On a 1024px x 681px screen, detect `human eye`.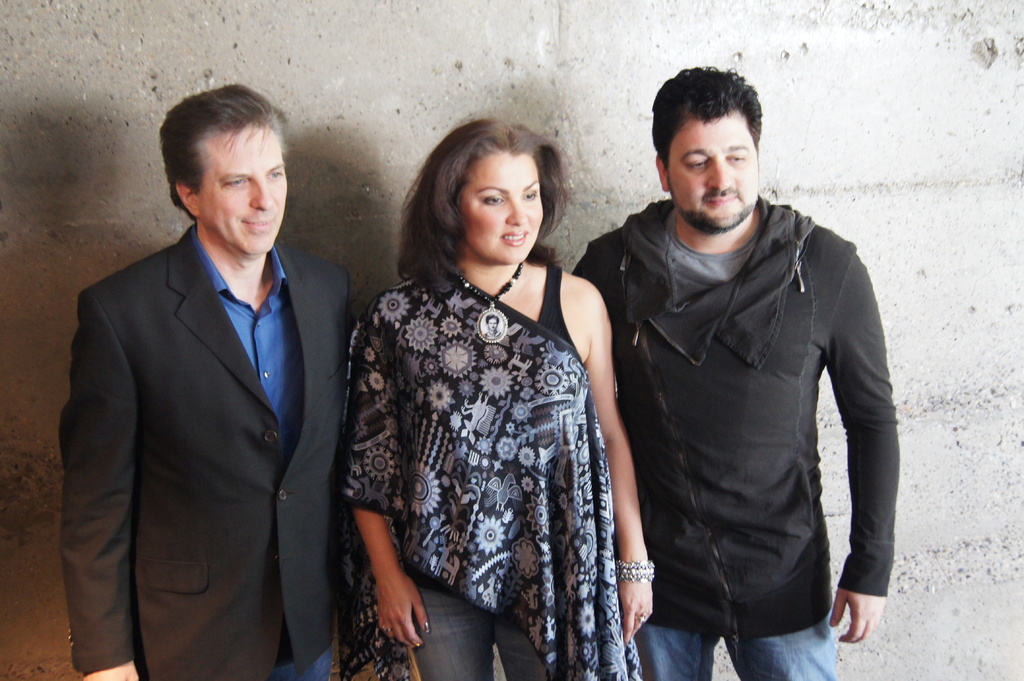
(477,189,510,211).
